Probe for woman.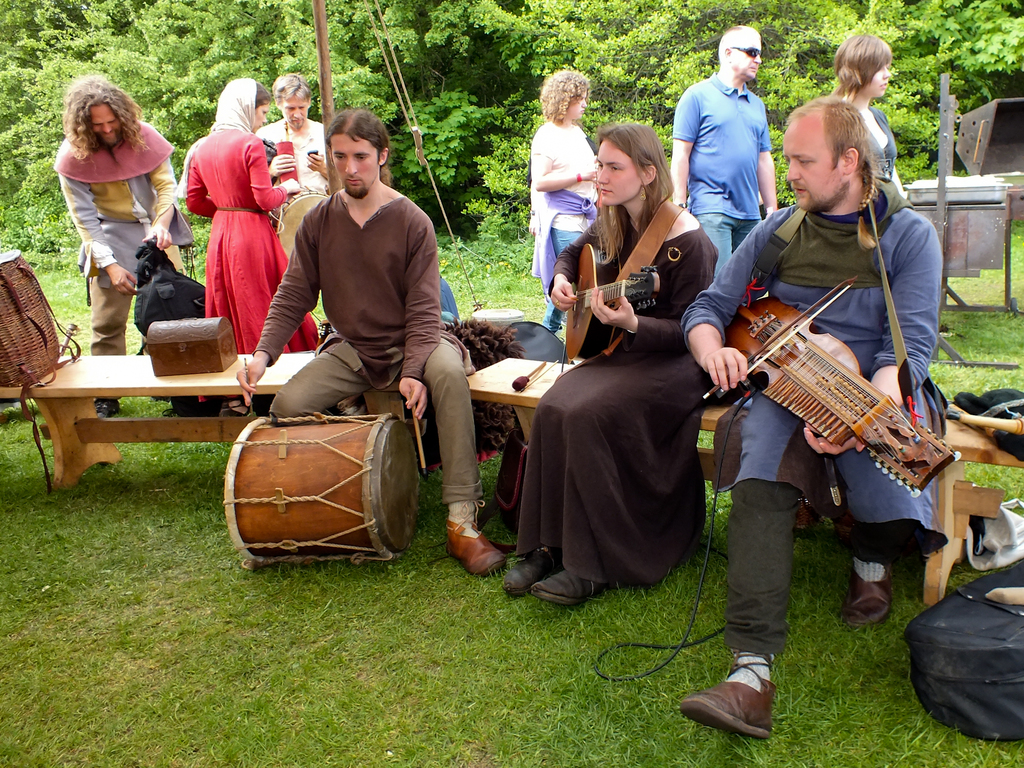
Probe result: l=532, t=67, r=604, b=331.
